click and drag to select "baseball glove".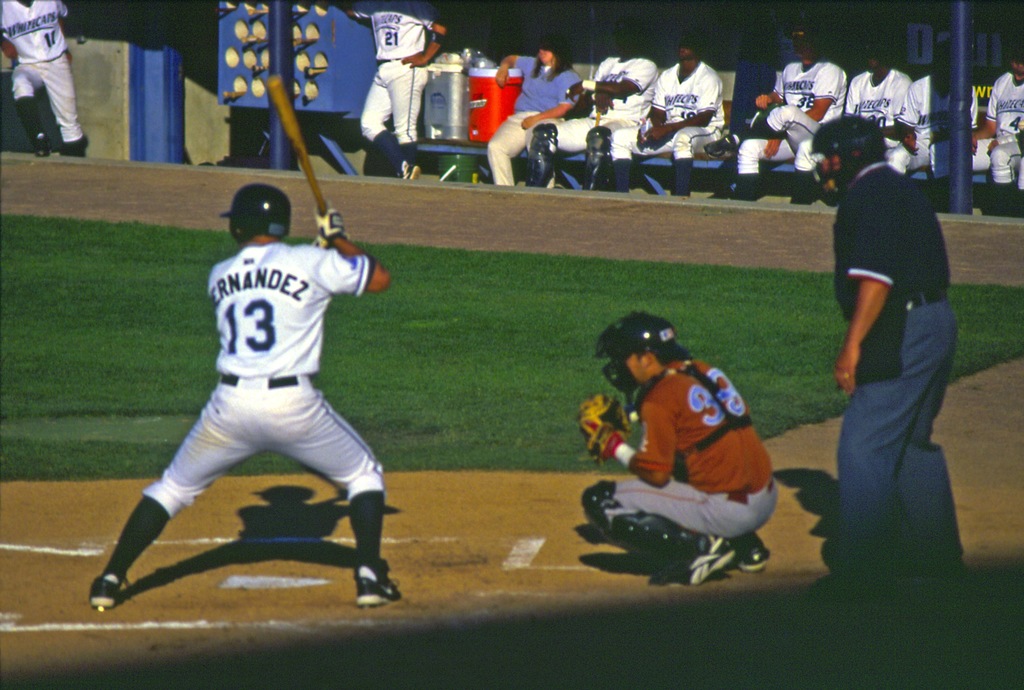
Selection: BBox(572, 390, 631, 468).
